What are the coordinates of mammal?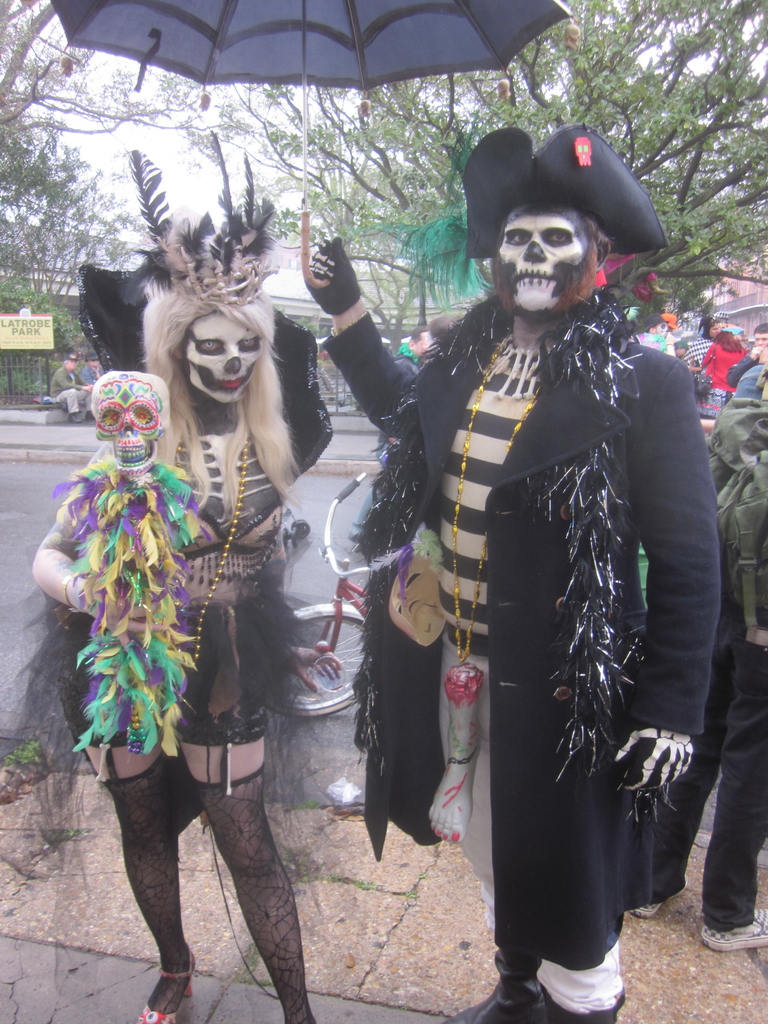
crop(49, 351, 97, 424).
